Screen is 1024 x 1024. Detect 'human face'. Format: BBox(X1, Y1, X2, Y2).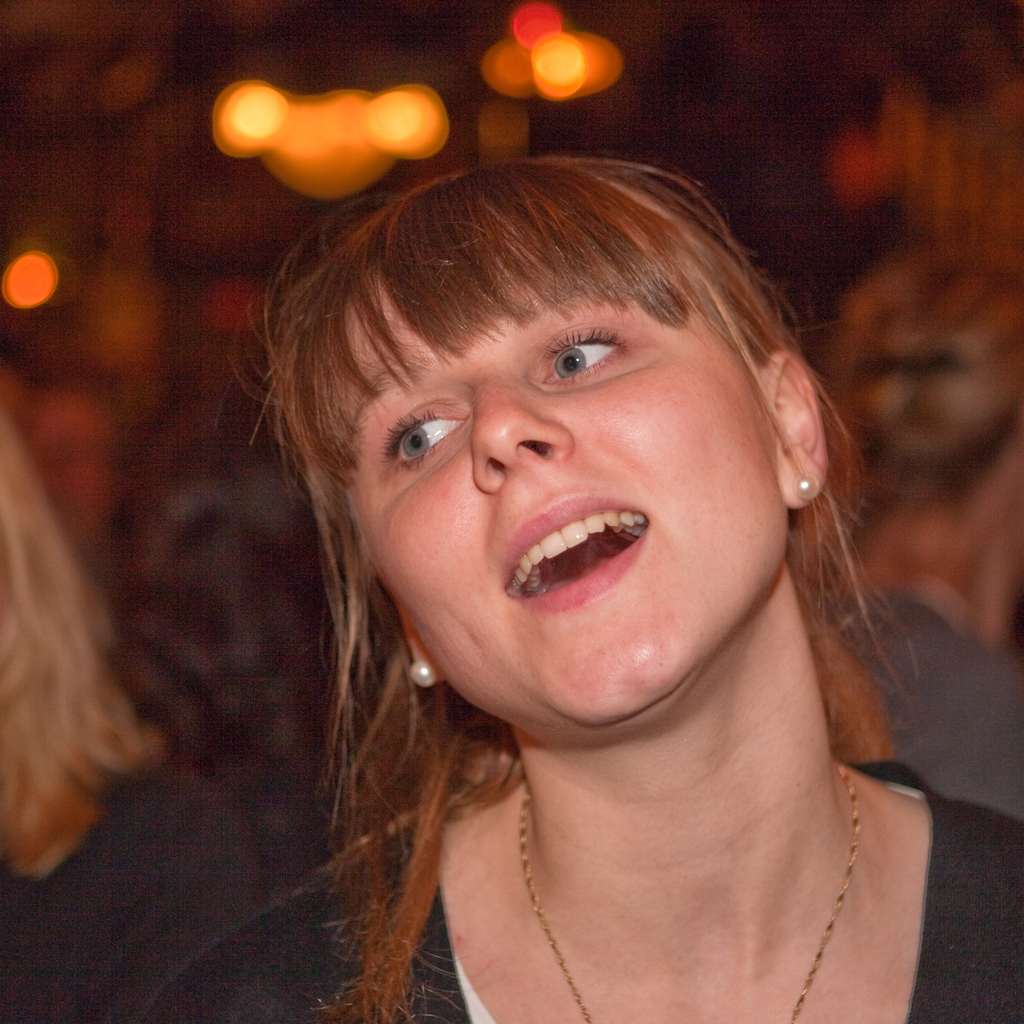
BBox(337, 265, 788, 725).
